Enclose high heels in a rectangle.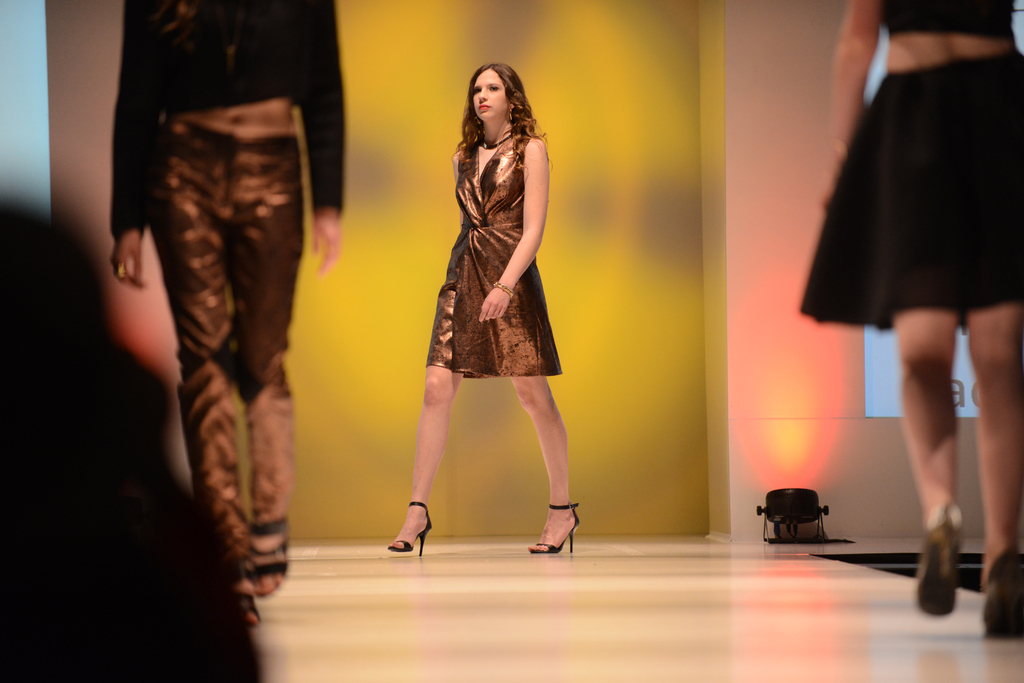
box(913, 505, 967, 615).
